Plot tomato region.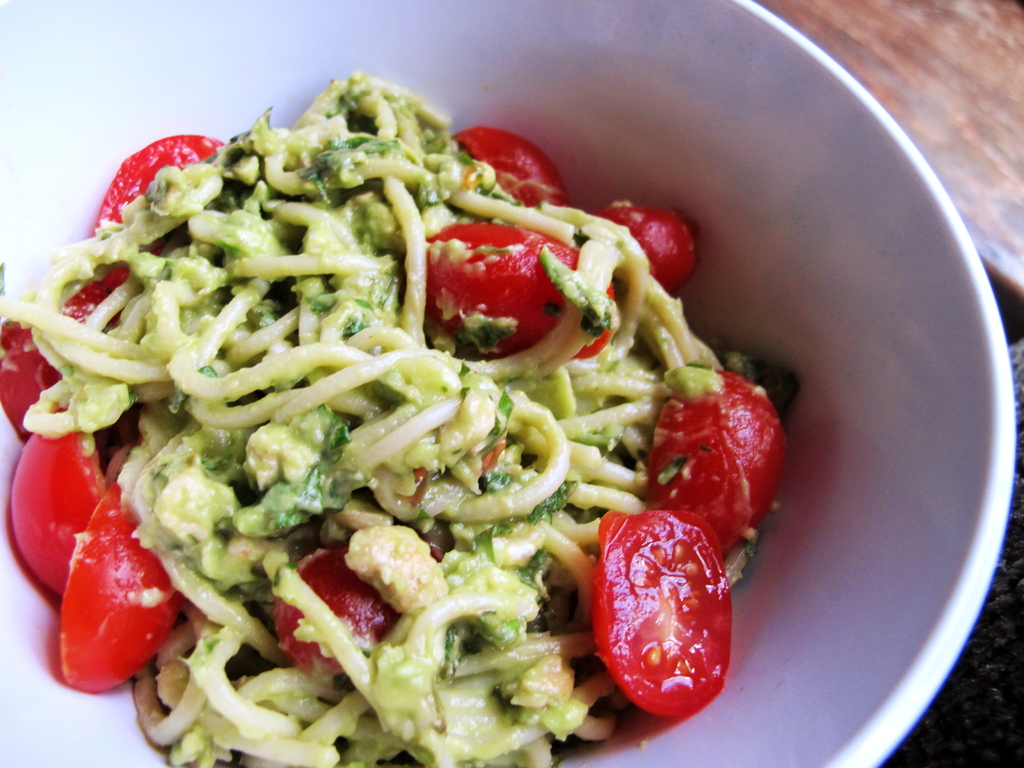
Plotted at [x1=431, y1=225, x2=614, y2=362].
